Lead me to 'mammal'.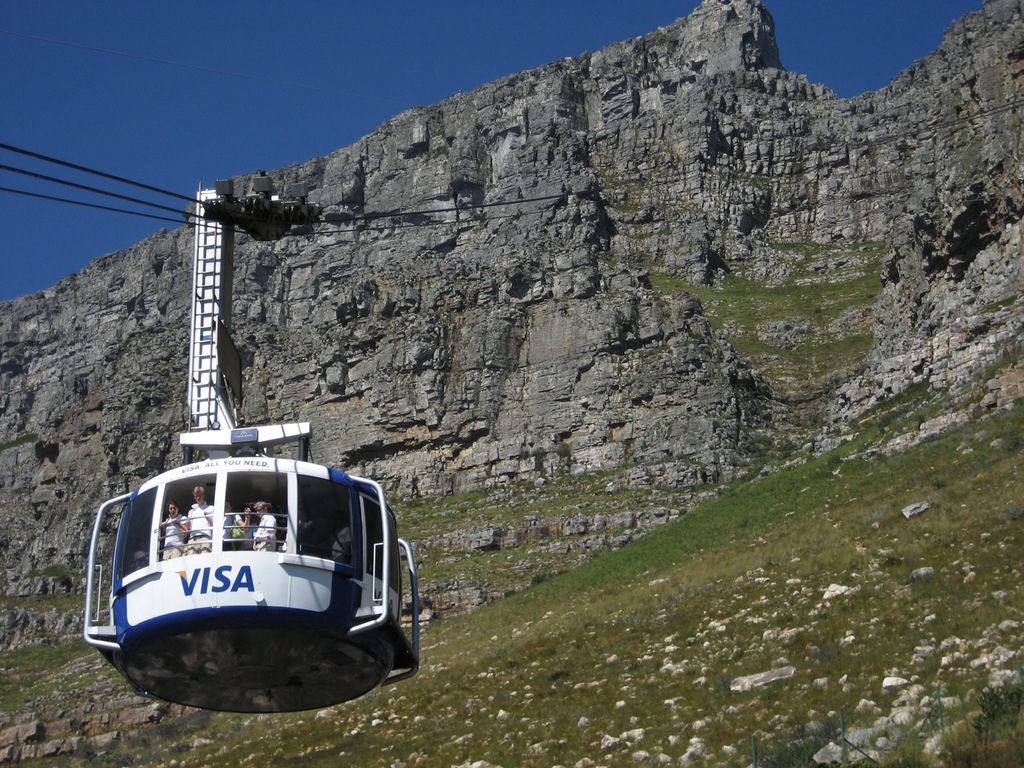
Lead to x1=164 y1=500 x2=186 y2=557.
